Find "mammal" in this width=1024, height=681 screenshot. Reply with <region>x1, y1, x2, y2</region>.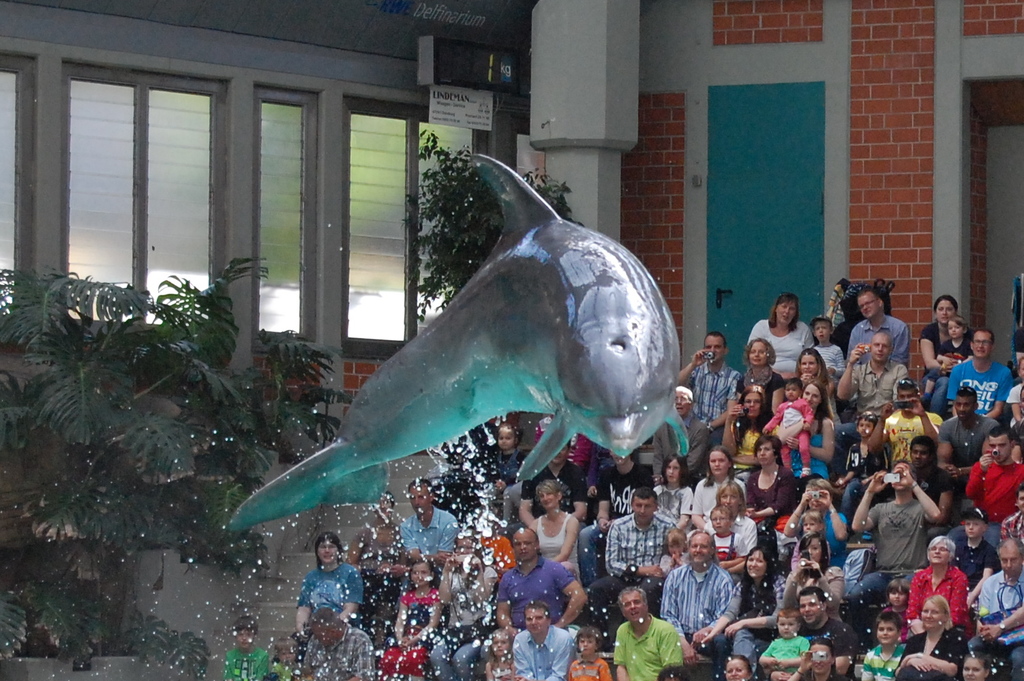
<region>882, 572, 914, 609</region>.
